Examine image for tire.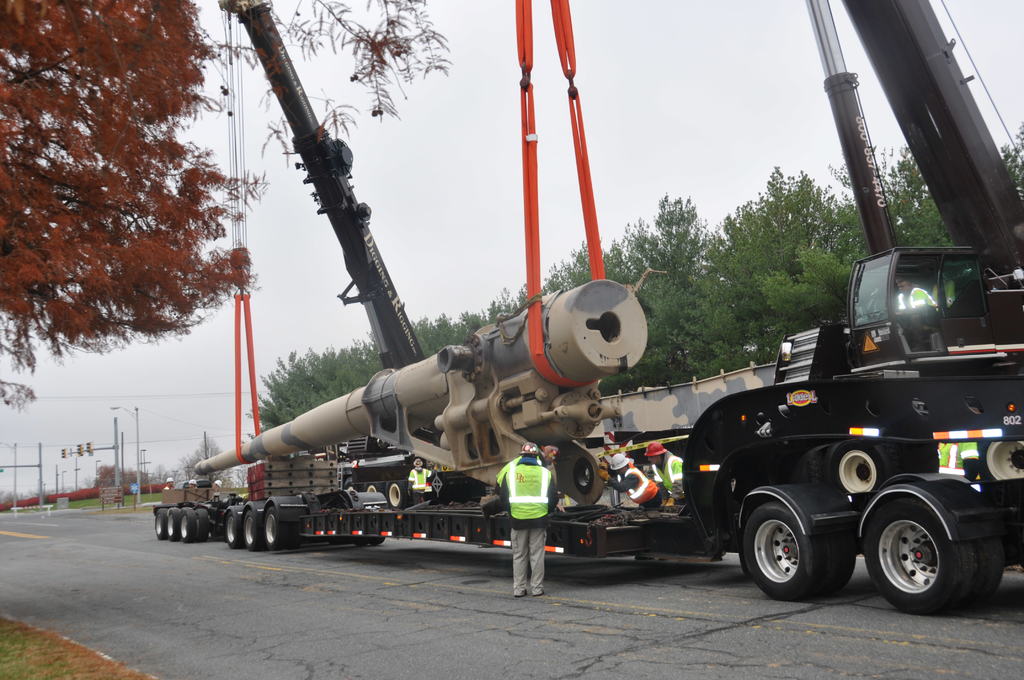
Examination result: <box>868,493,972,609</box>.
